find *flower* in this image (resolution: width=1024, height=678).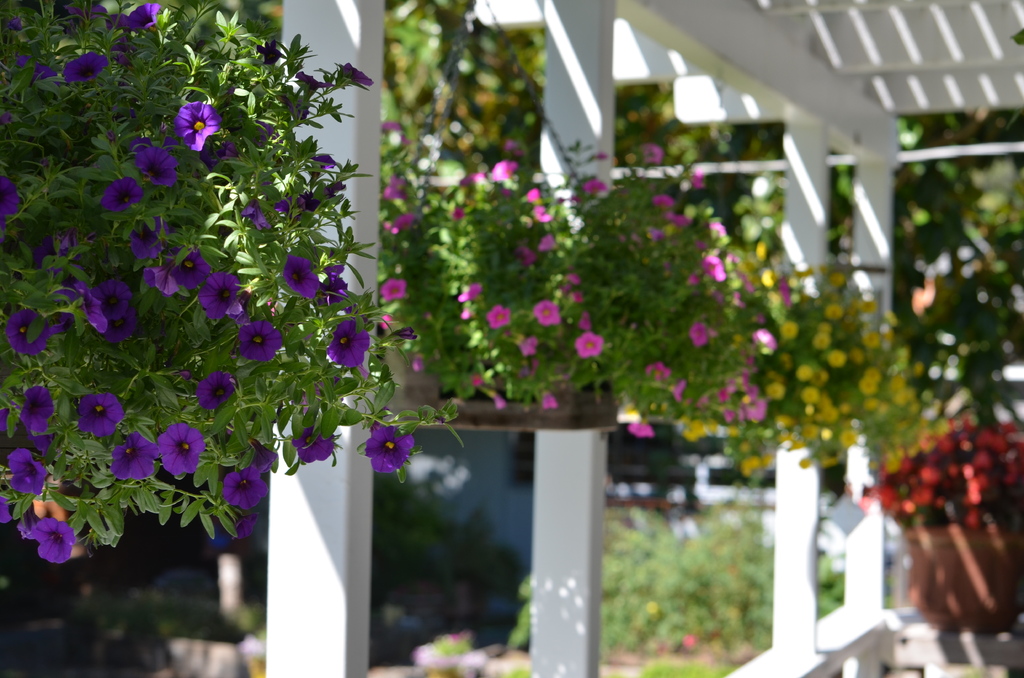
region(381, 275, 407, 300).
